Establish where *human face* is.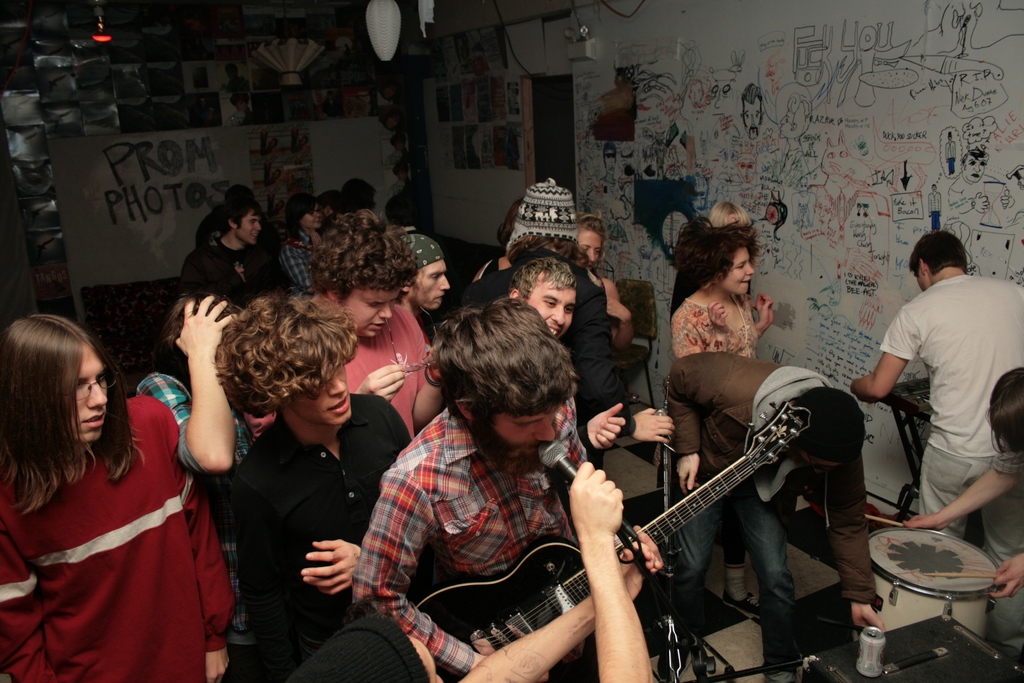
Established at 289, 366, 351, 428.
